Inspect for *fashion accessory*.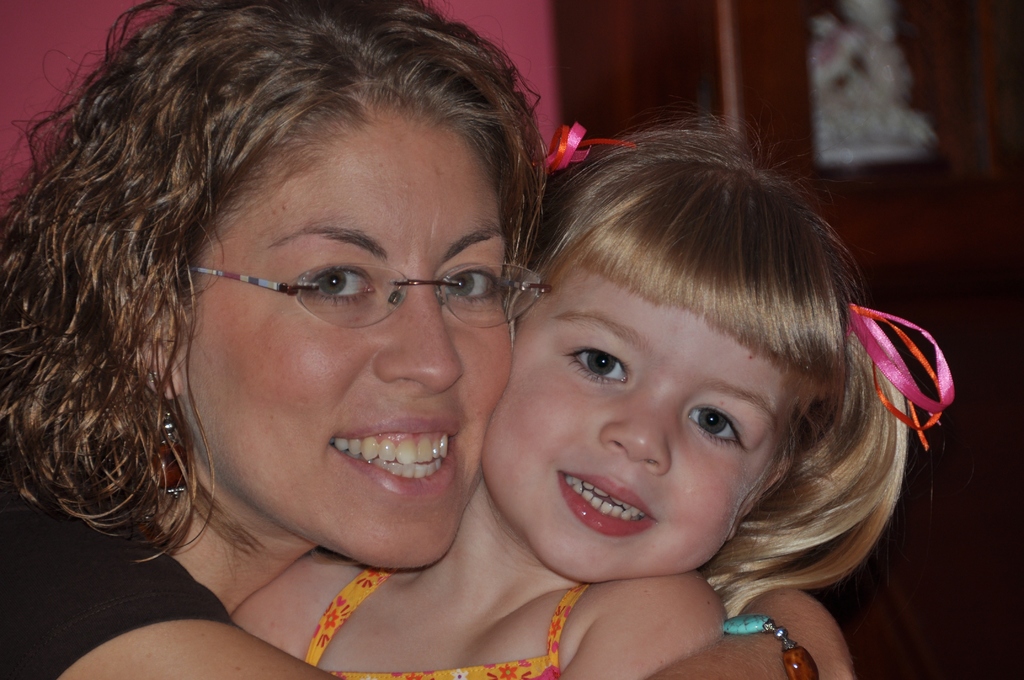
Inspection: select_region(536, 117, 637, 172).
